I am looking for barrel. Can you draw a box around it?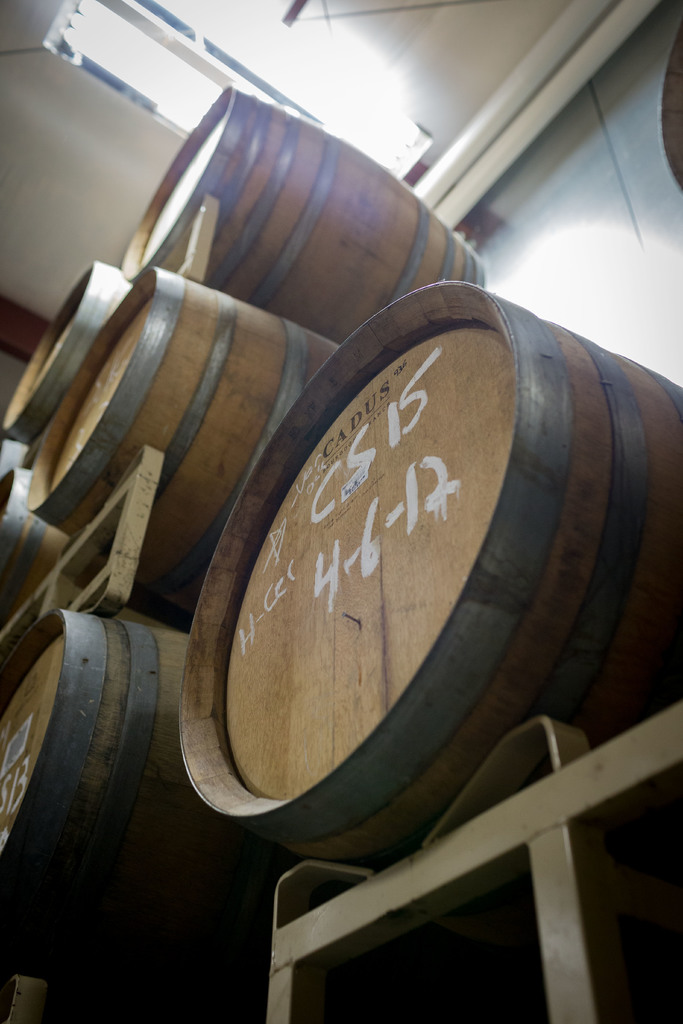
Sure, the bounding box is bbox=(0, 614, 421, 982).
